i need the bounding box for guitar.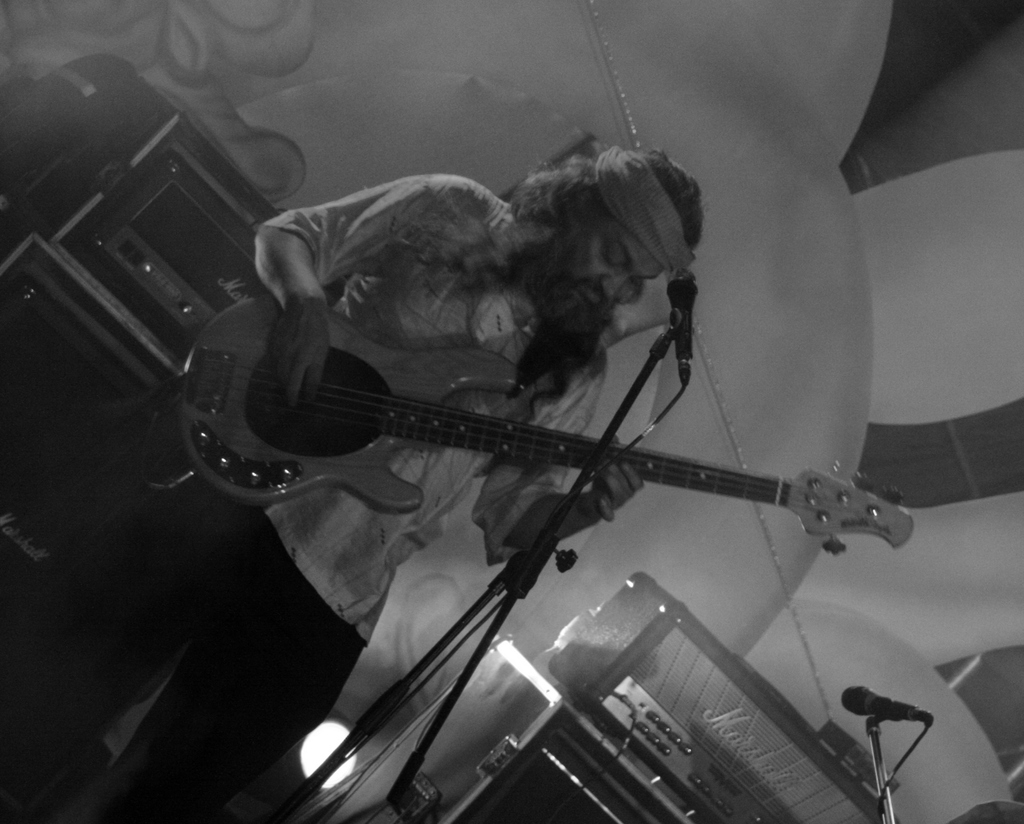
Here it is: box=[180, 349, 916, 519].
